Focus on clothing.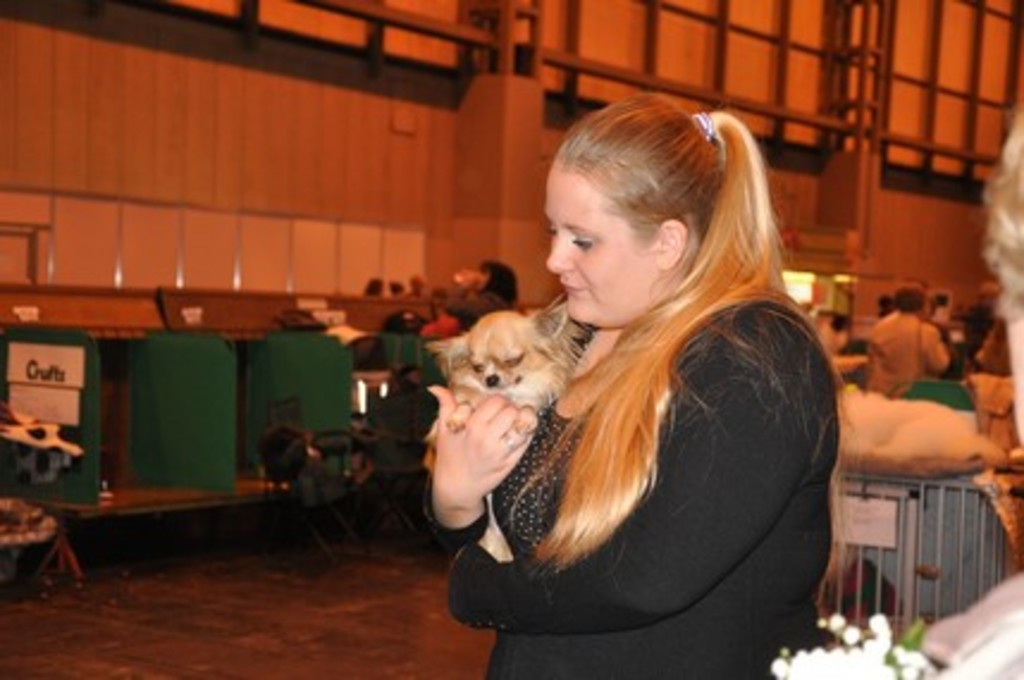
Focused at (left=411, top=303, right=477, bottom=344).
